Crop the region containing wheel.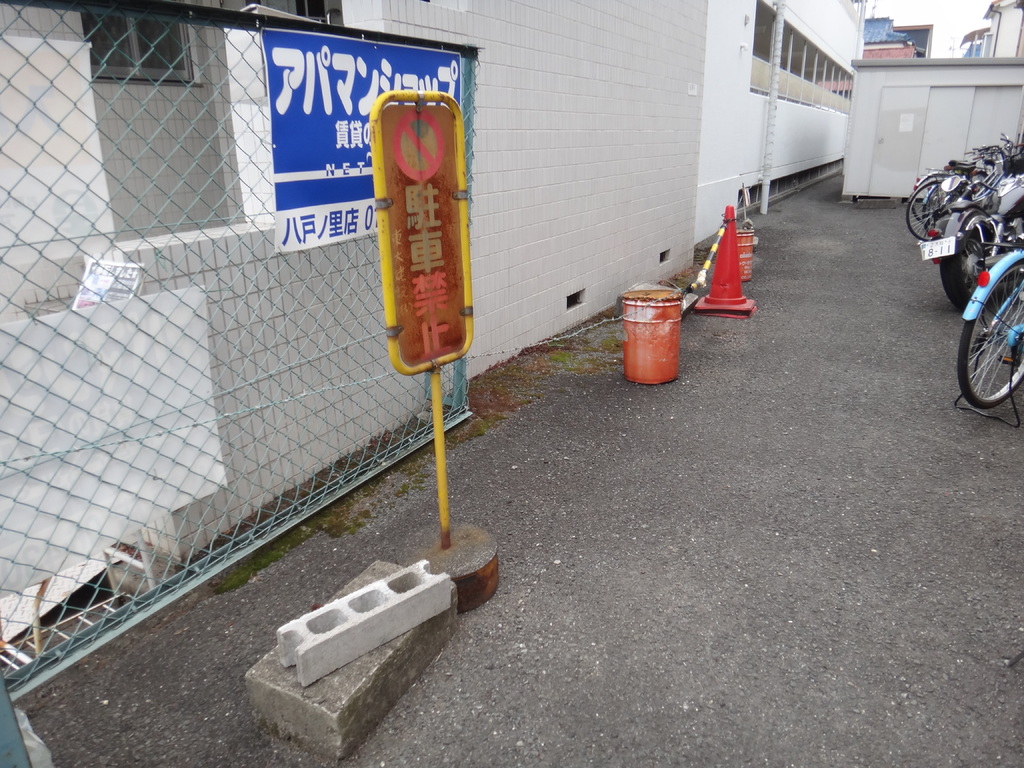
Crop region: pyautogui.locateOnScreen(916, 176, 957, 228).
